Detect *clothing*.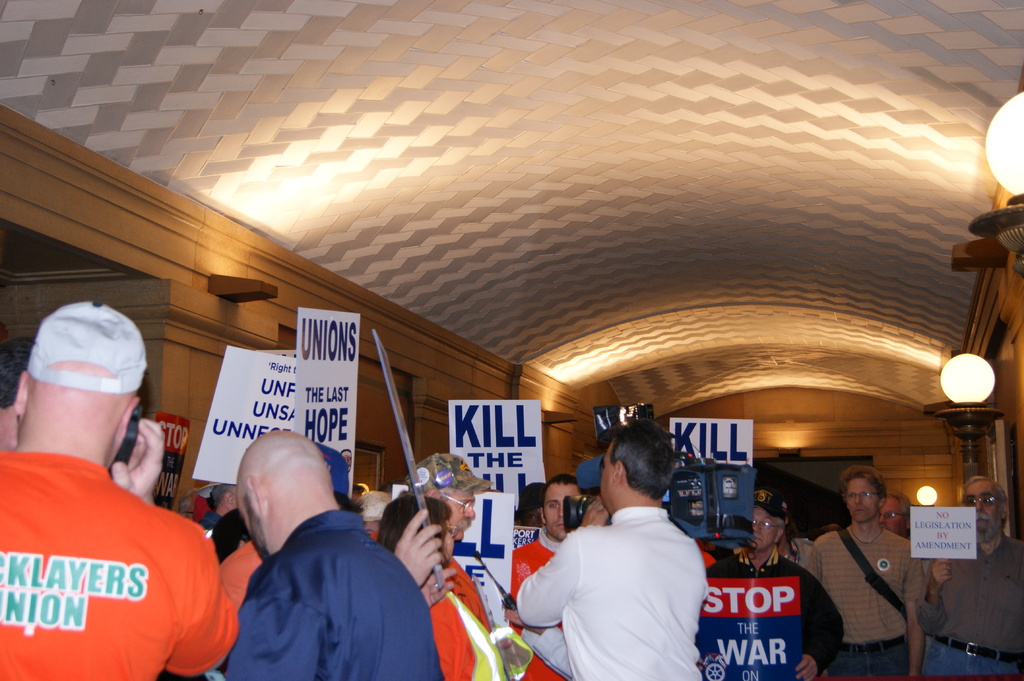
Detected at x1=521 y1=501 x2=709 y2=680.
